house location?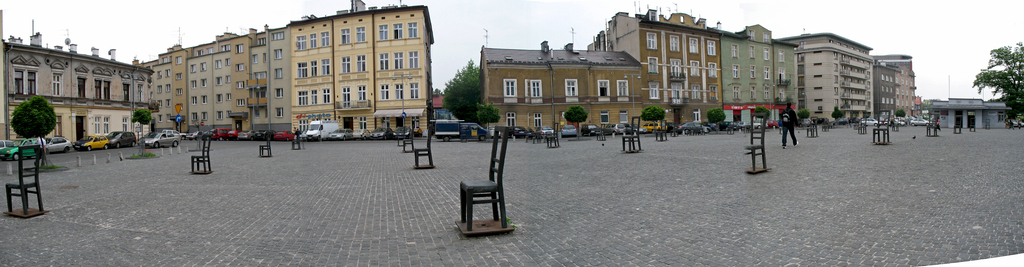
BBox(779, 28, 880, 127)
